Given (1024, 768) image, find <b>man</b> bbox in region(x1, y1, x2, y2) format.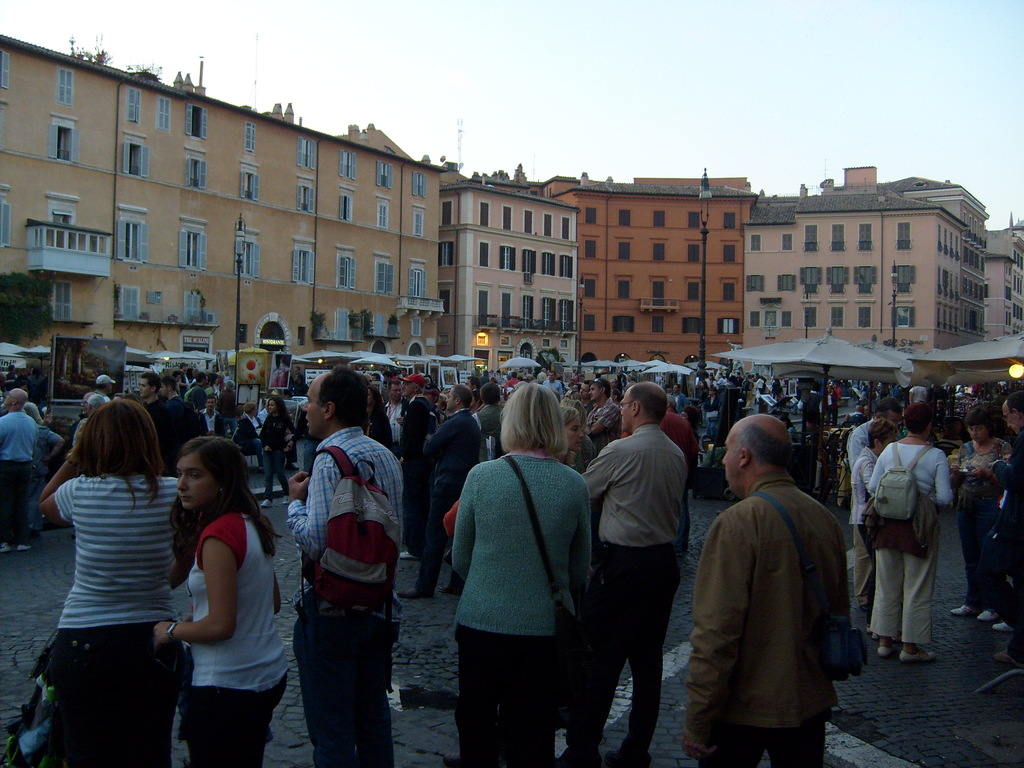
region(988, 389, 1023, 671).
